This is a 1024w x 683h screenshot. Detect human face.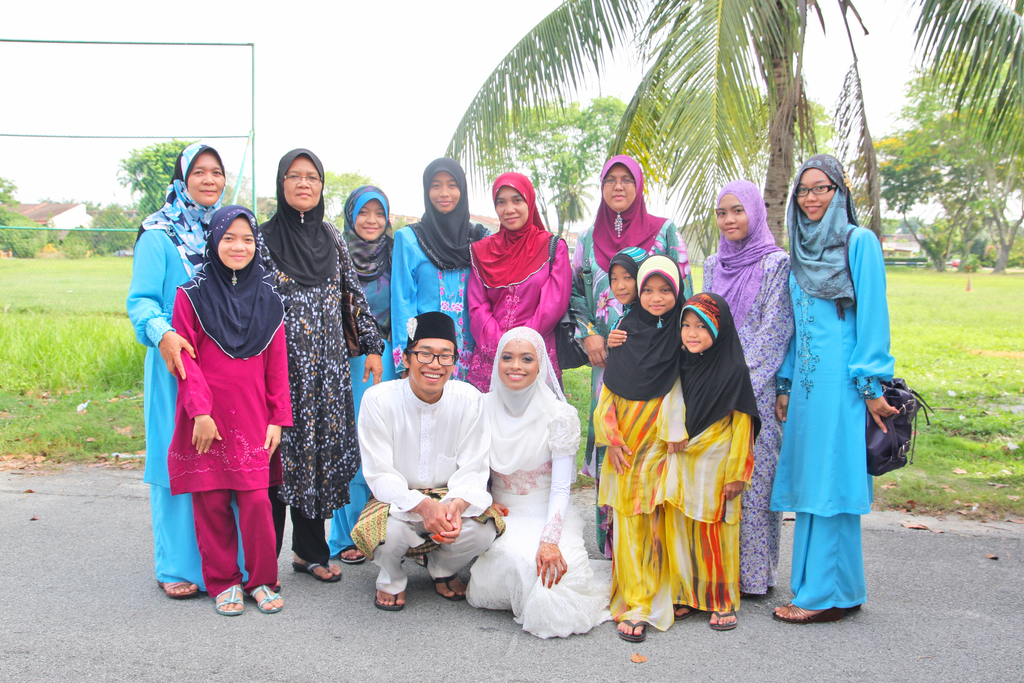
801/169/828/219.
